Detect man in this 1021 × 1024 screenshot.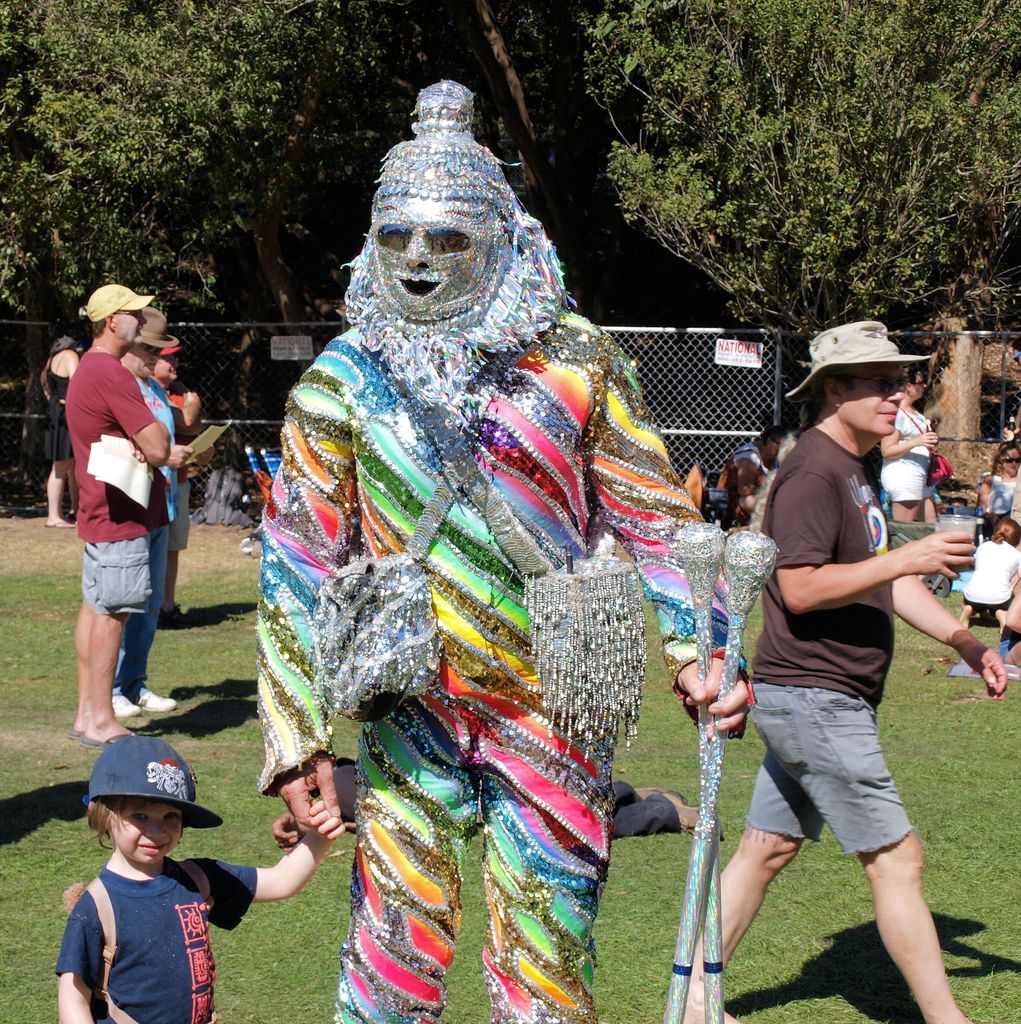
Detection: l=254, t=81, r=753, b=1023.
